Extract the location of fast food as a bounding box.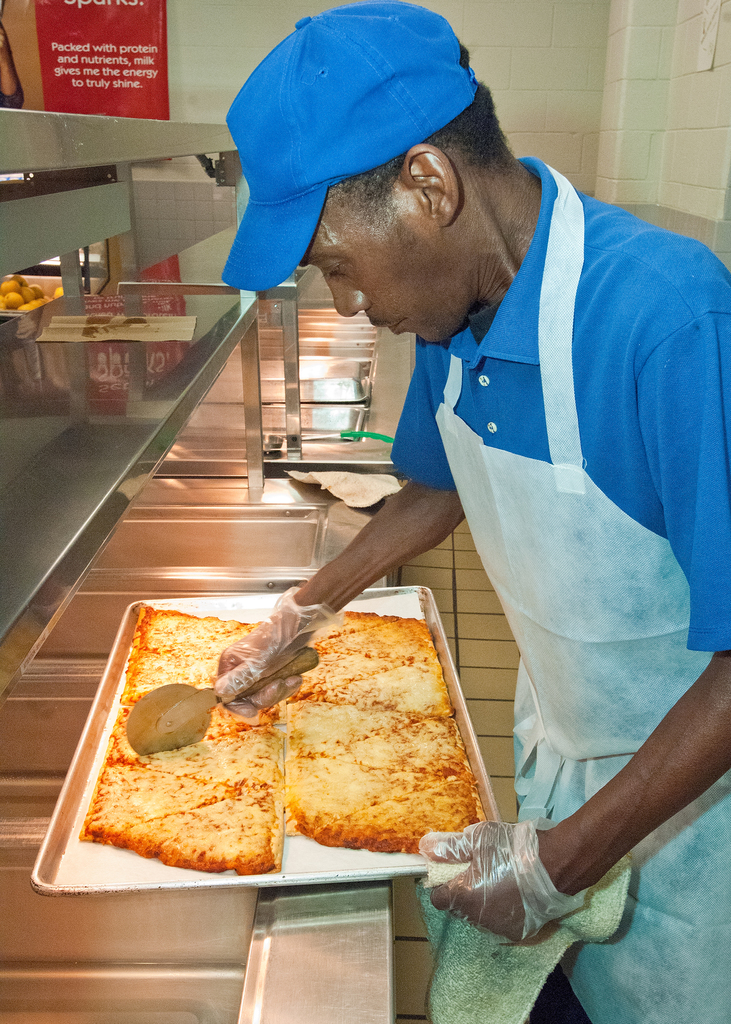
247, 600, 487, 877.
